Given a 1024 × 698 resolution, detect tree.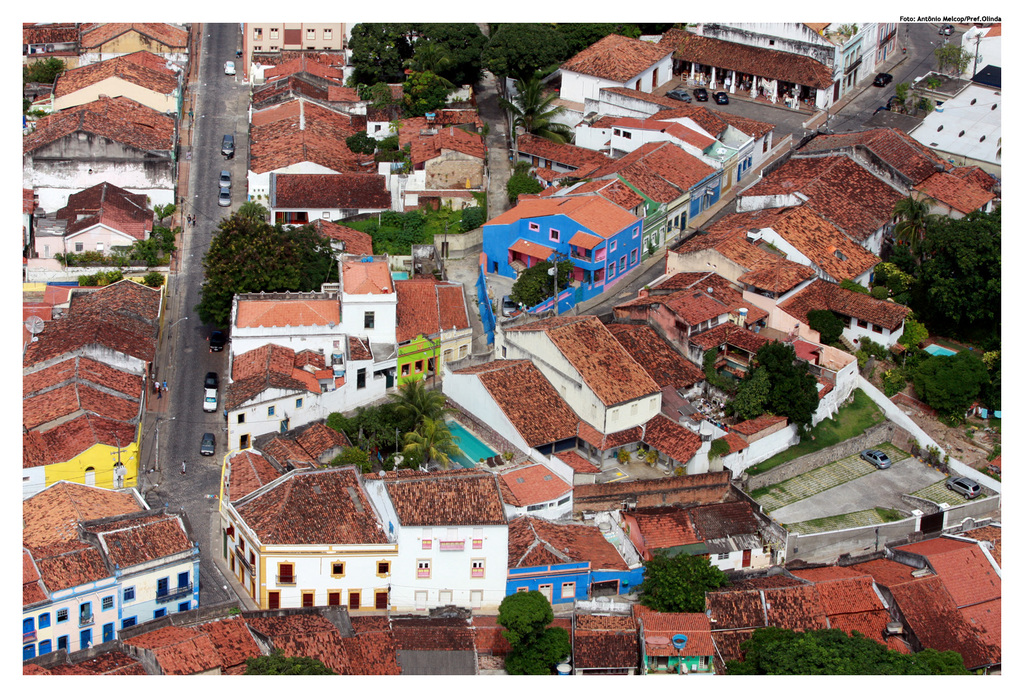
(480,24,571,87).
